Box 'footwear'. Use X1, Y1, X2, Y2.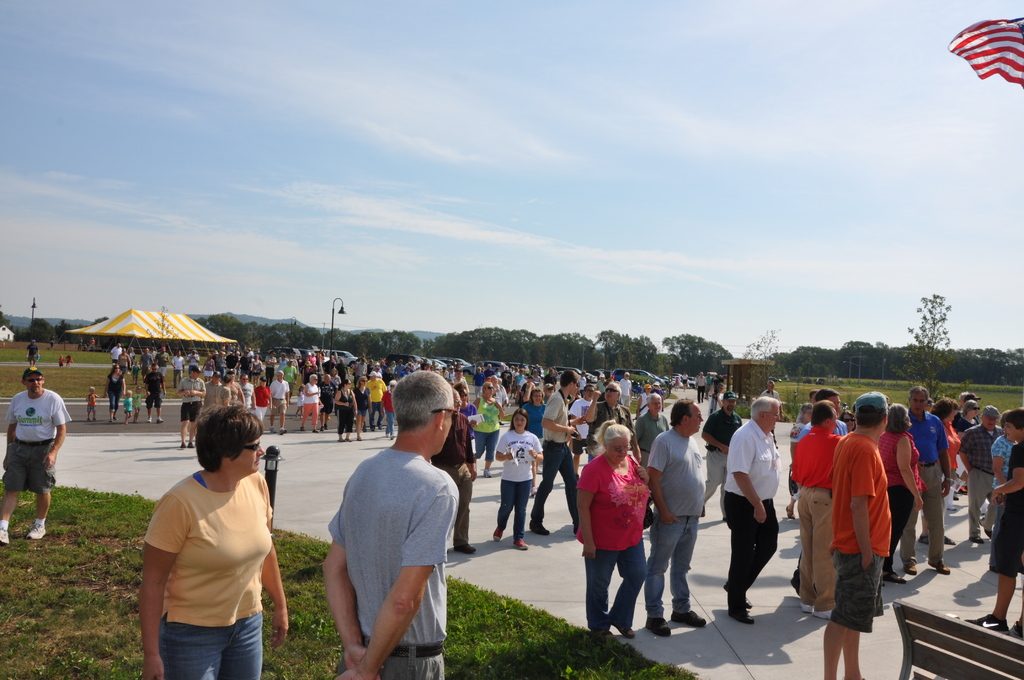
0, 528, 14, 546.
